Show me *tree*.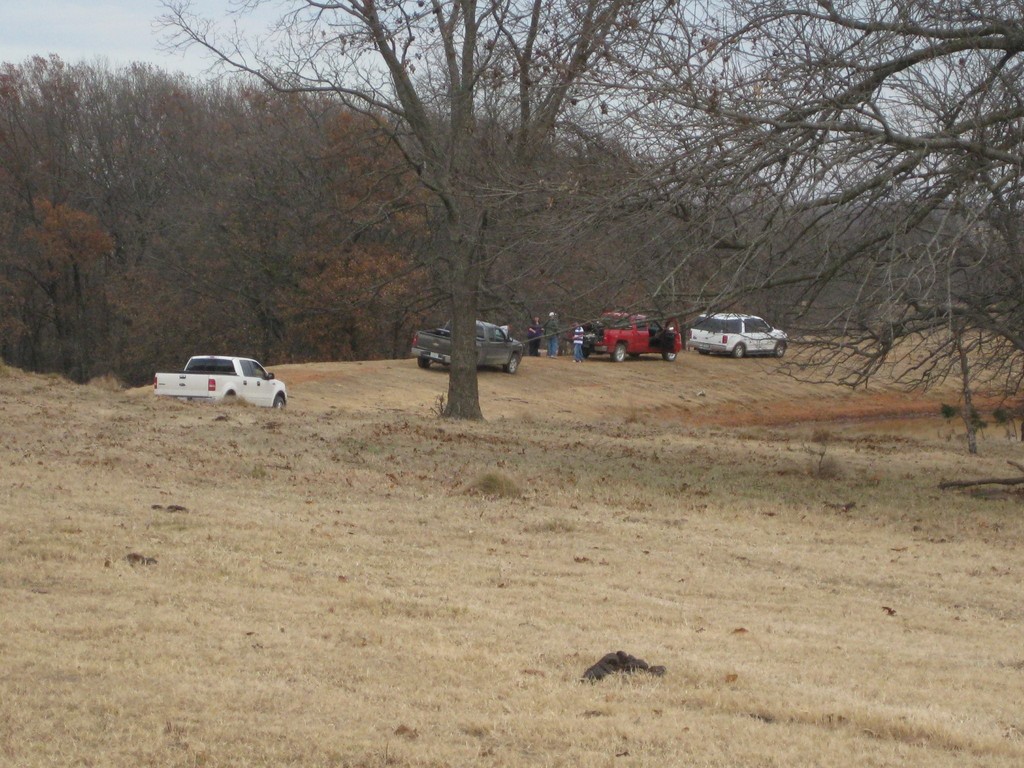
*tree* is here: locate(147, 76, 232, 371).
